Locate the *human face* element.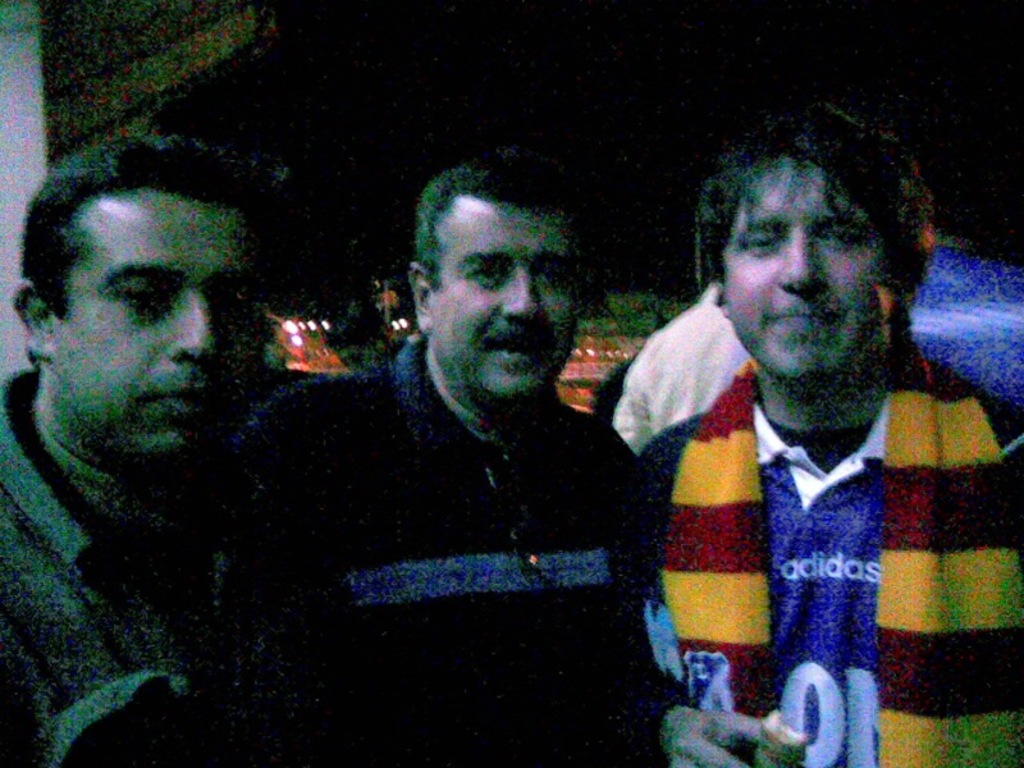
Element bbox: pyautogui.locateOnScreen(54, 188, 260, 468).
